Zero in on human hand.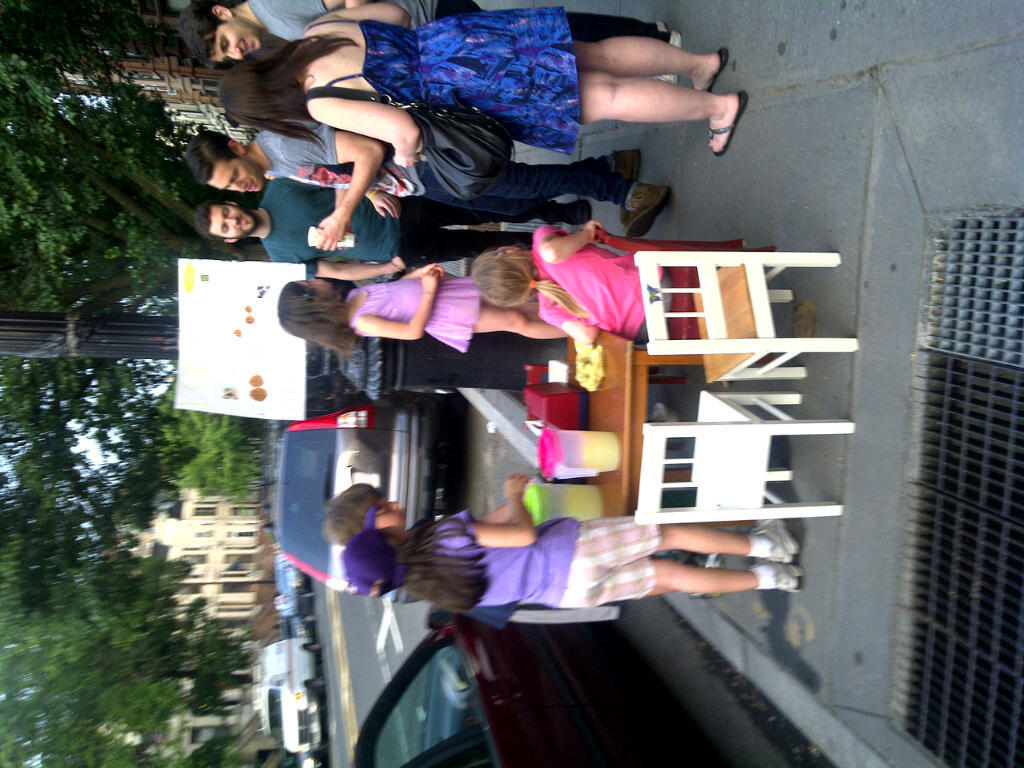
Zeroed in: x1=500 y1=467 x2=531 y2=500.
